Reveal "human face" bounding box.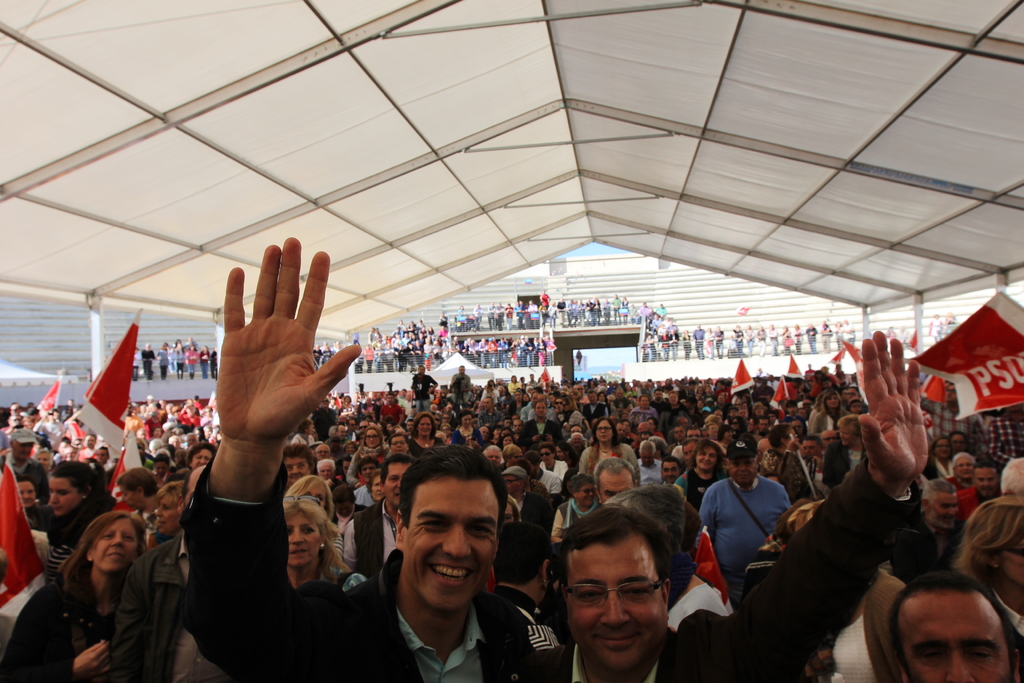
Revealed: [190,448,209,469].
